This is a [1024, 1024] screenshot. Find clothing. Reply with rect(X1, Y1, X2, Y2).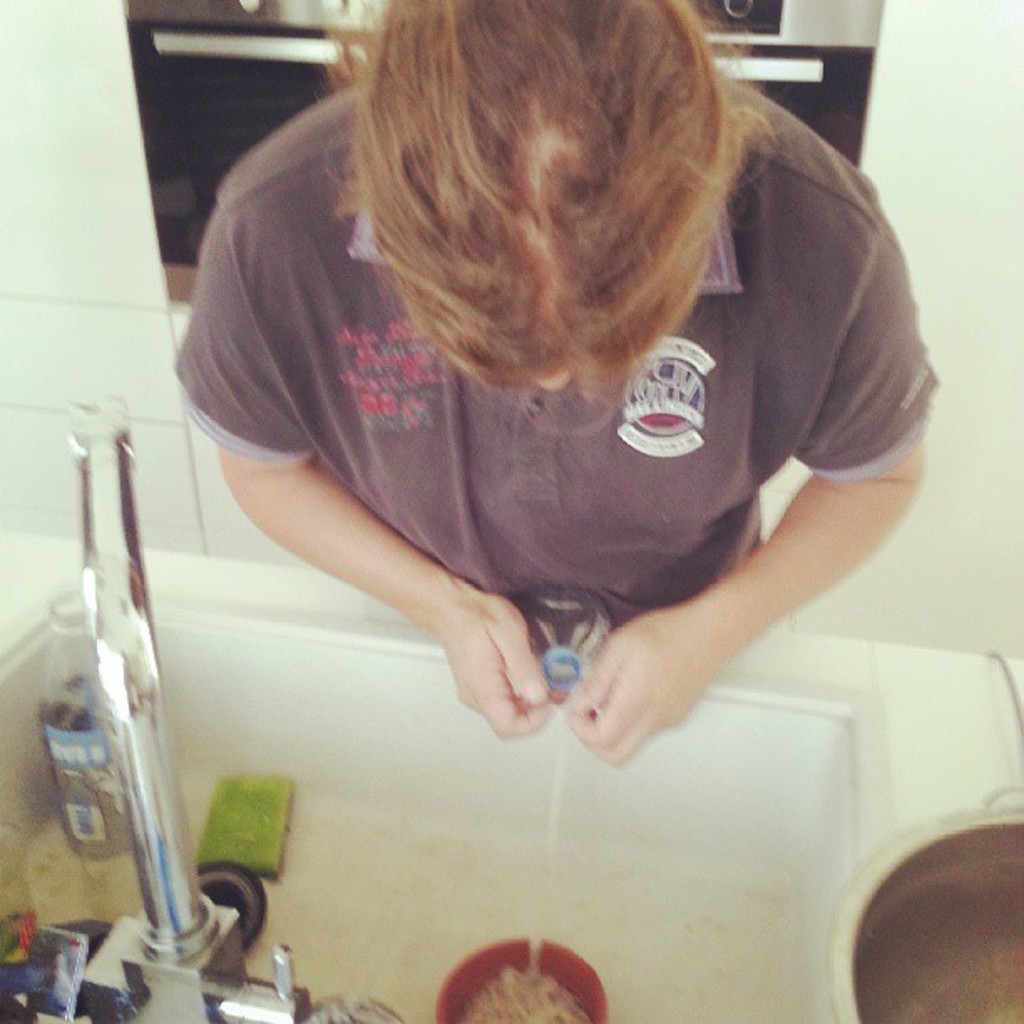
rect(182, 102, 947, 793).
